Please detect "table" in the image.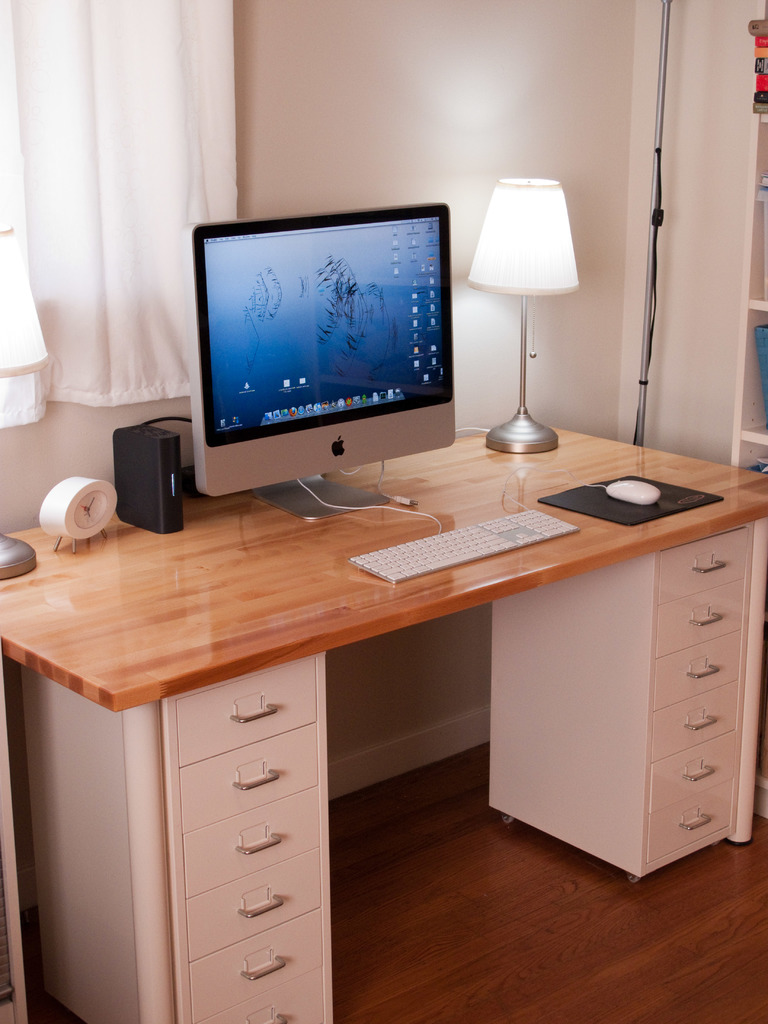
select_region(89, 456, 753, 919).
